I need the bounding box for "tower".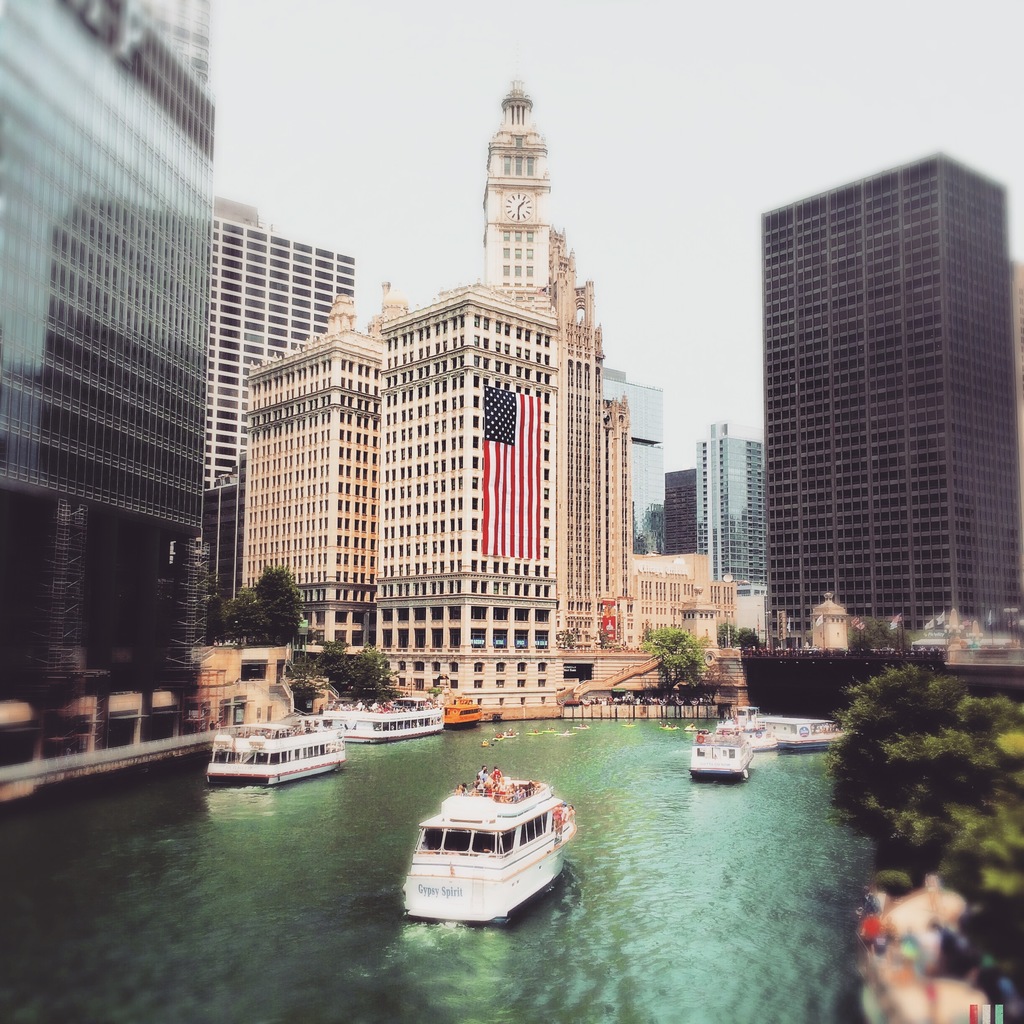
Here it is: x1=690, y1=412, x2=765, y2=652.
